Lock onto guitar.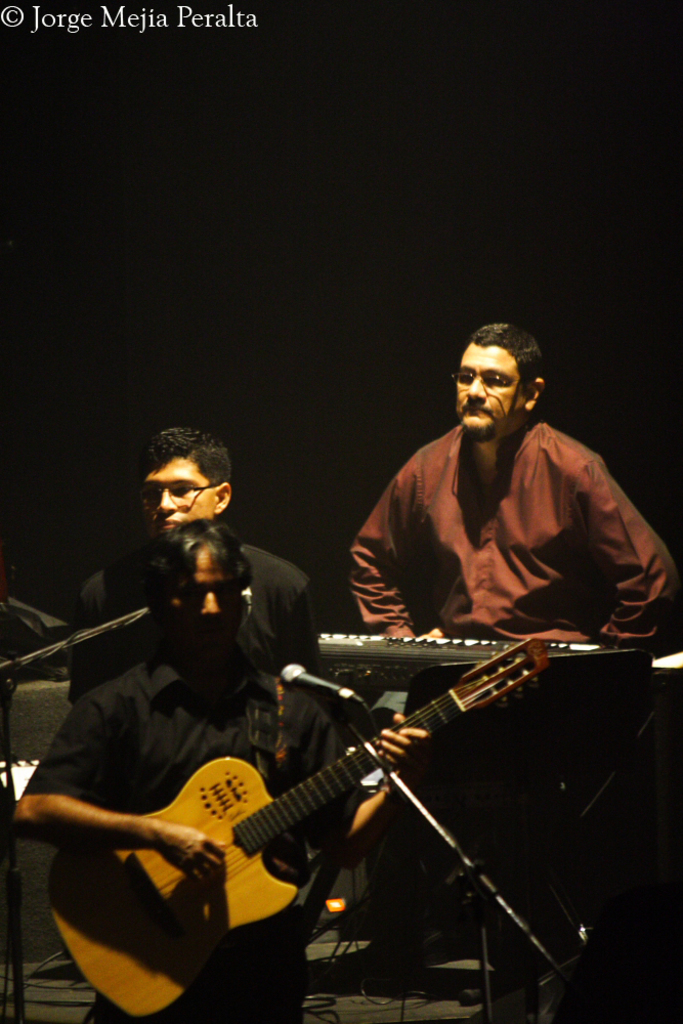
Locked: region(44, 636, 566, 1023).
